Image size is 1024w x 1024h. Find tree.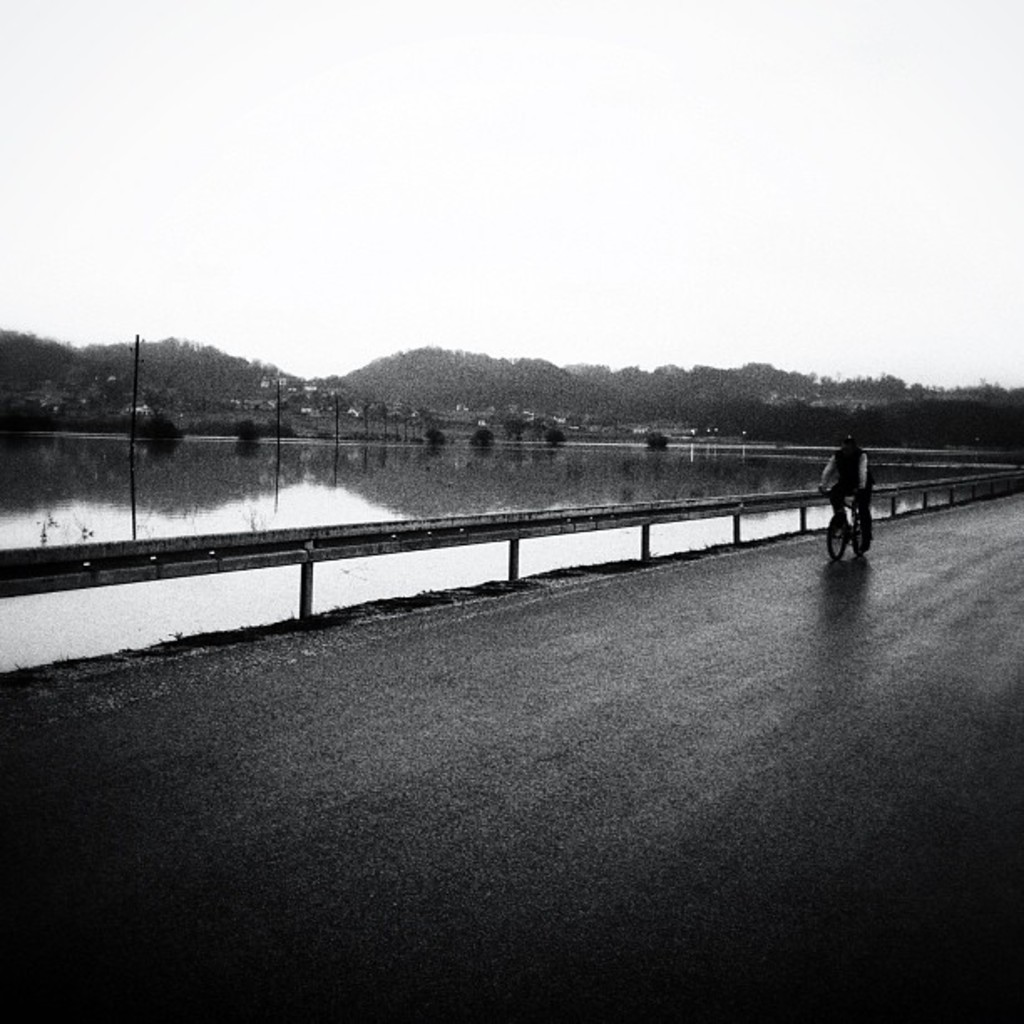
0/315/346/442.
